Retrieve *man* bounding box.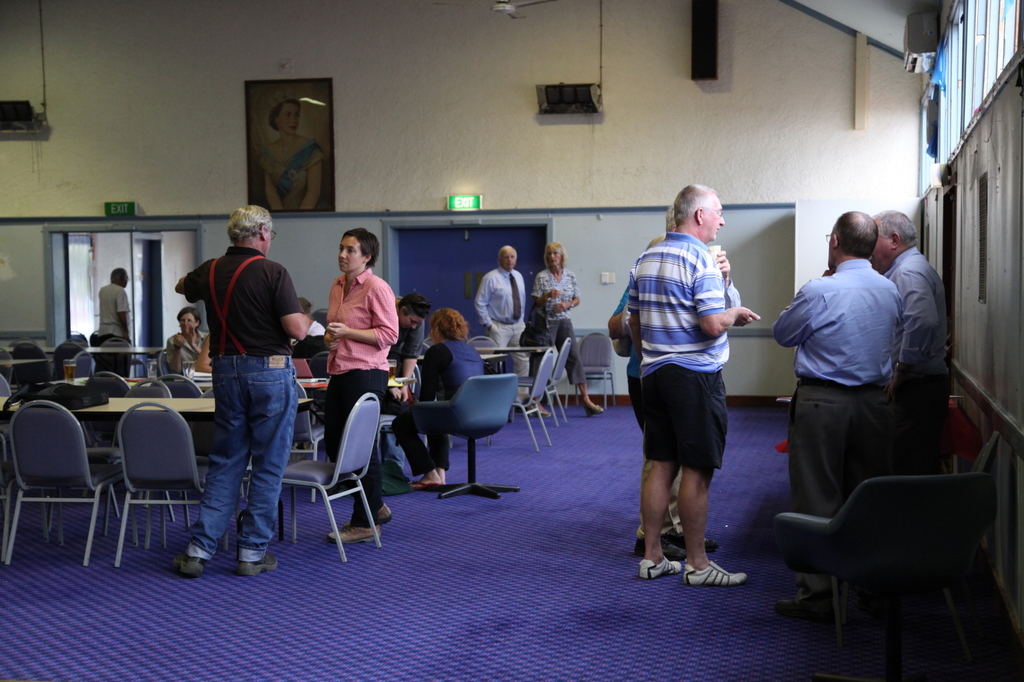
Bounding box: rect(771, 207, 901, 609).
